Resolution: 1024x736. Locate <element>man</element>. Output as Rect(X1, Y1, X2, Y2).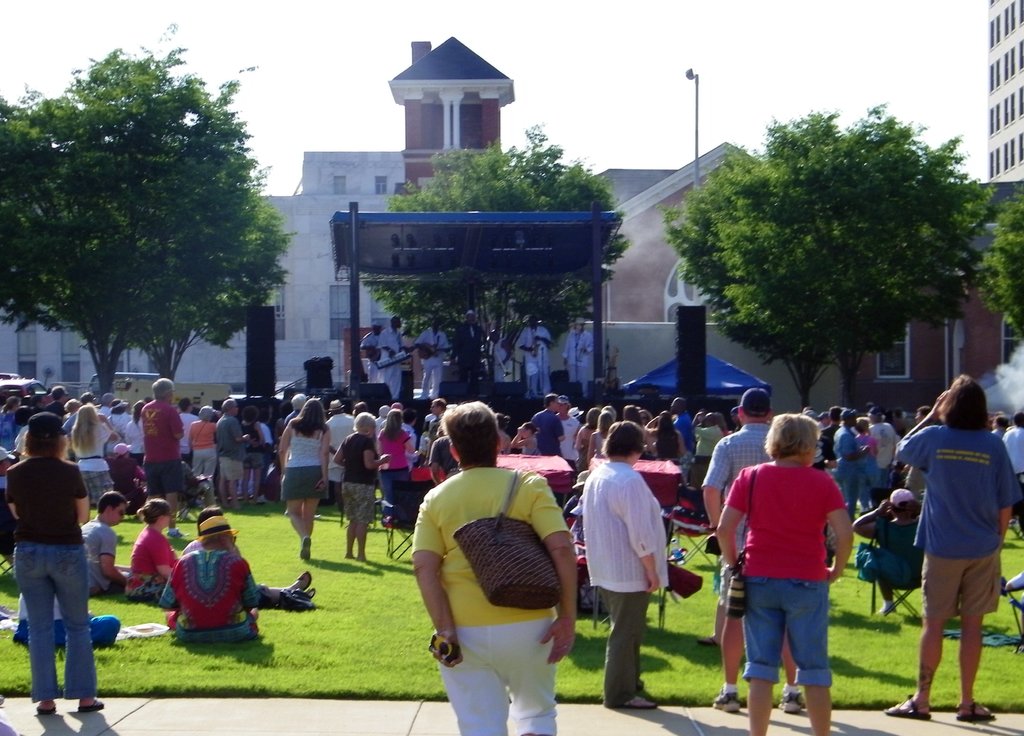
Rect(180, 400, 206, 480).
